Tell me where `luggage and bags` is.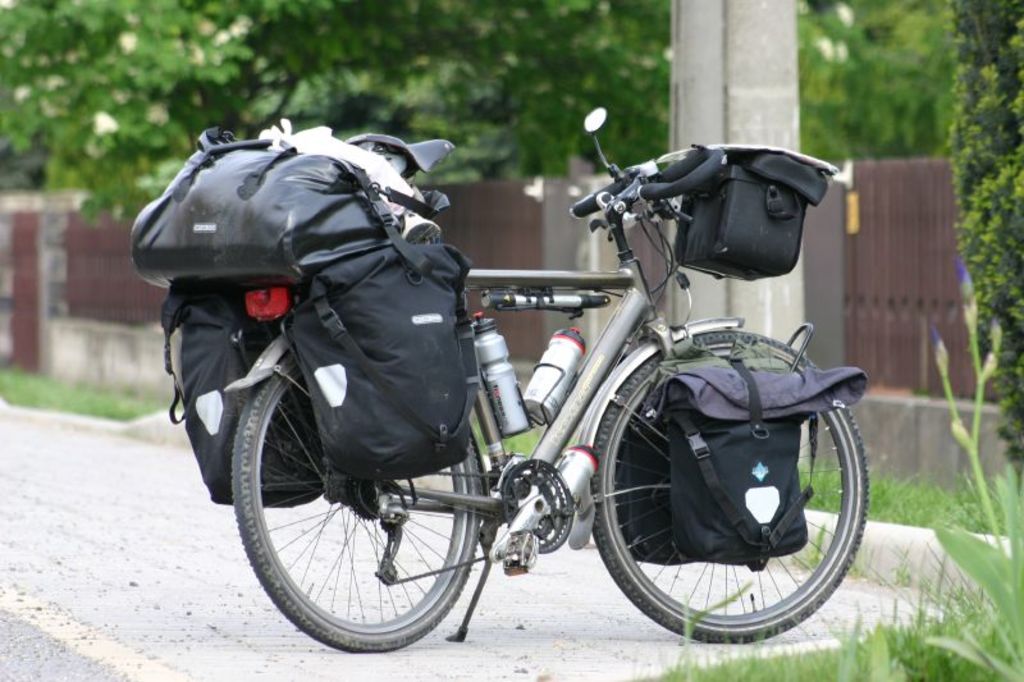
`luggage and bags` is at region(157, 282, 334, 504).
